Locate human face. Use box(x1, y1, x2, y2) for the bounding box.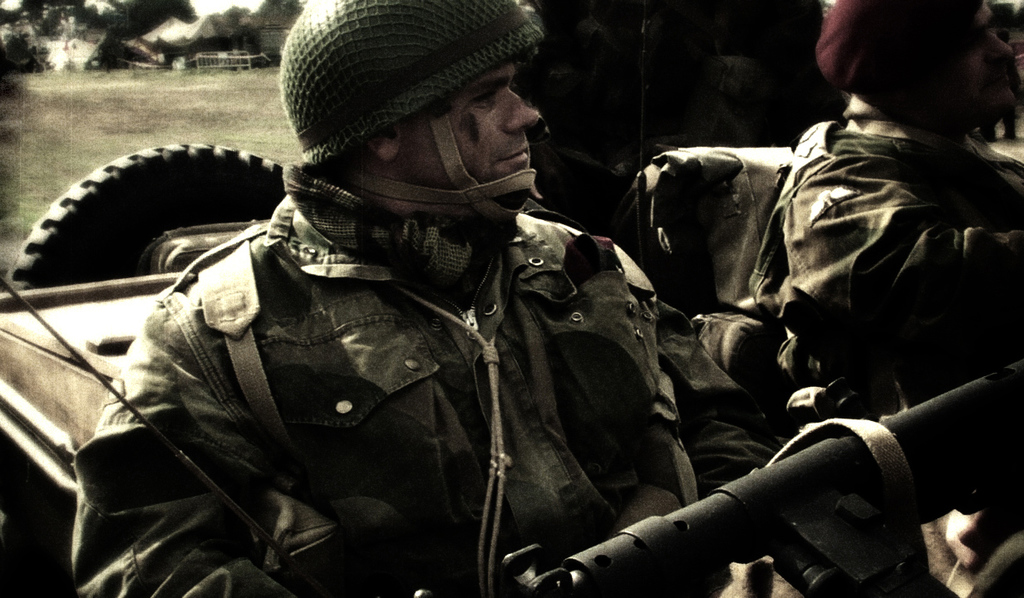
box(932, 0, 1015, 119).
